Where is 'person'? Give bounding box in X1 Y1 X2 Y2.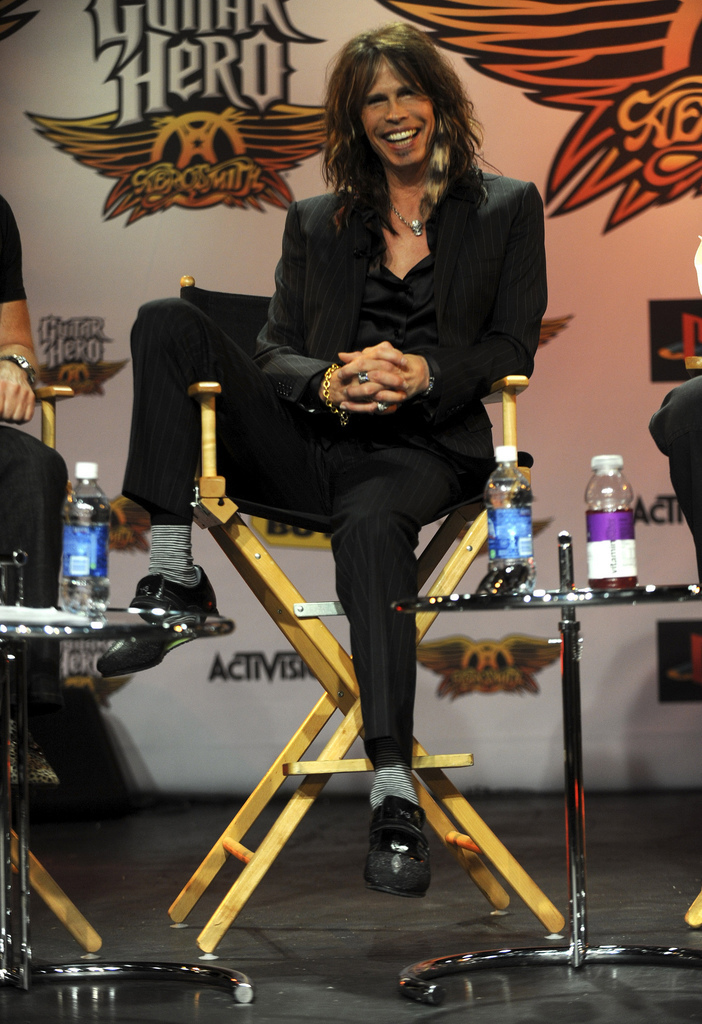
162 47 531 873.
